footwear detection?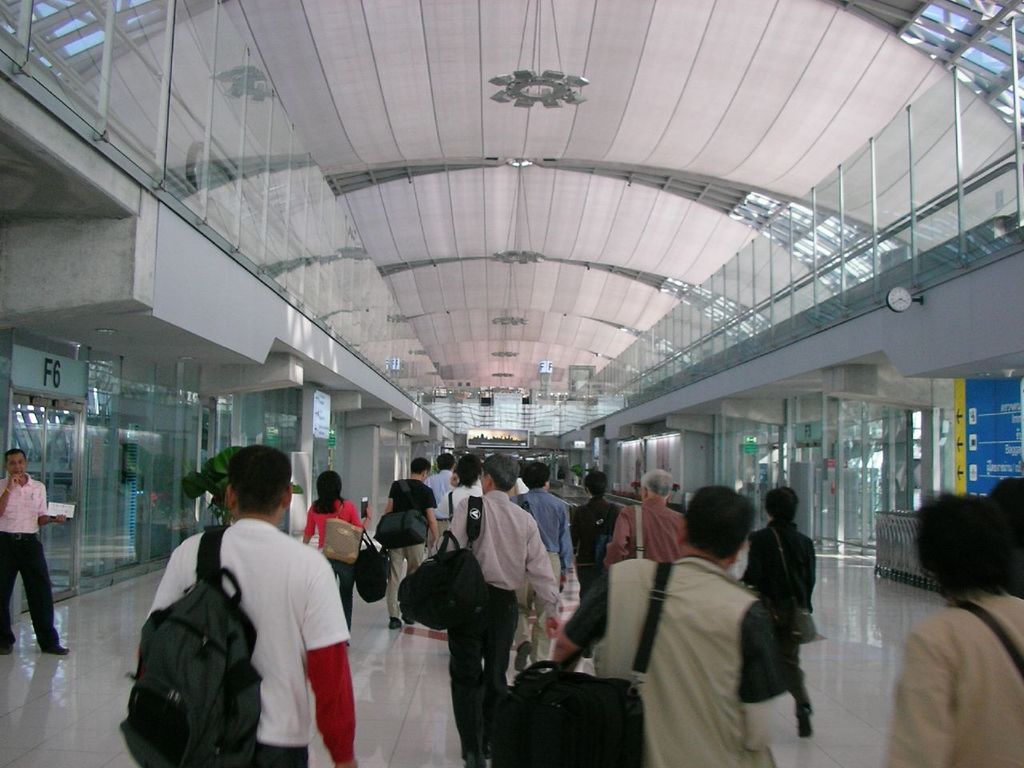
crop(402, 614, 414, 624)
